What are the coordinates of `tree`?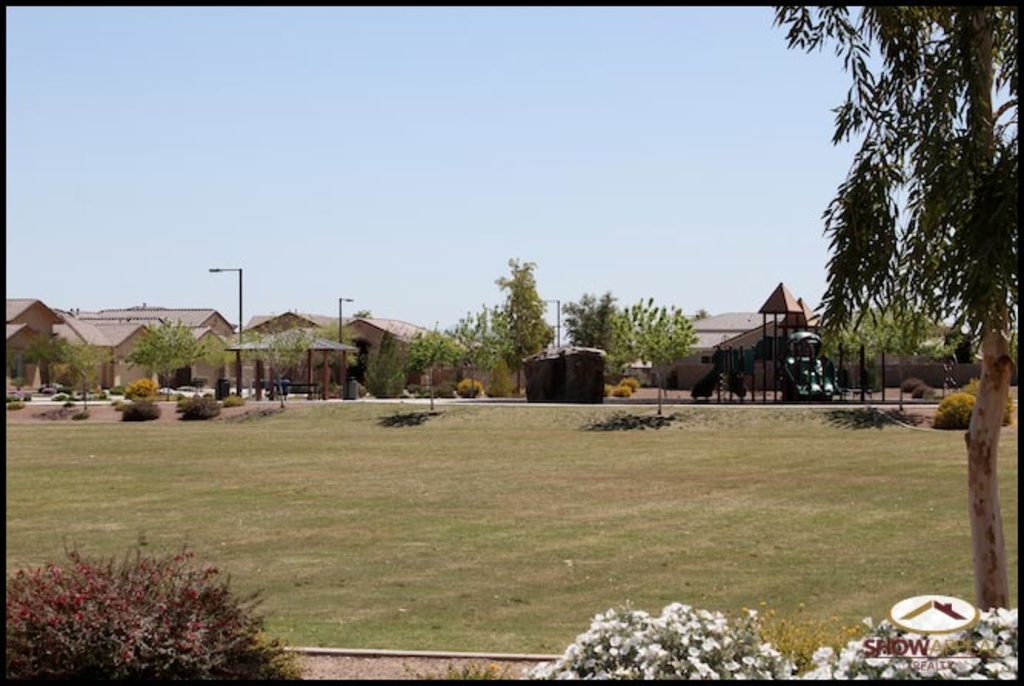
l=772, t=3, r=1022, b=604.
